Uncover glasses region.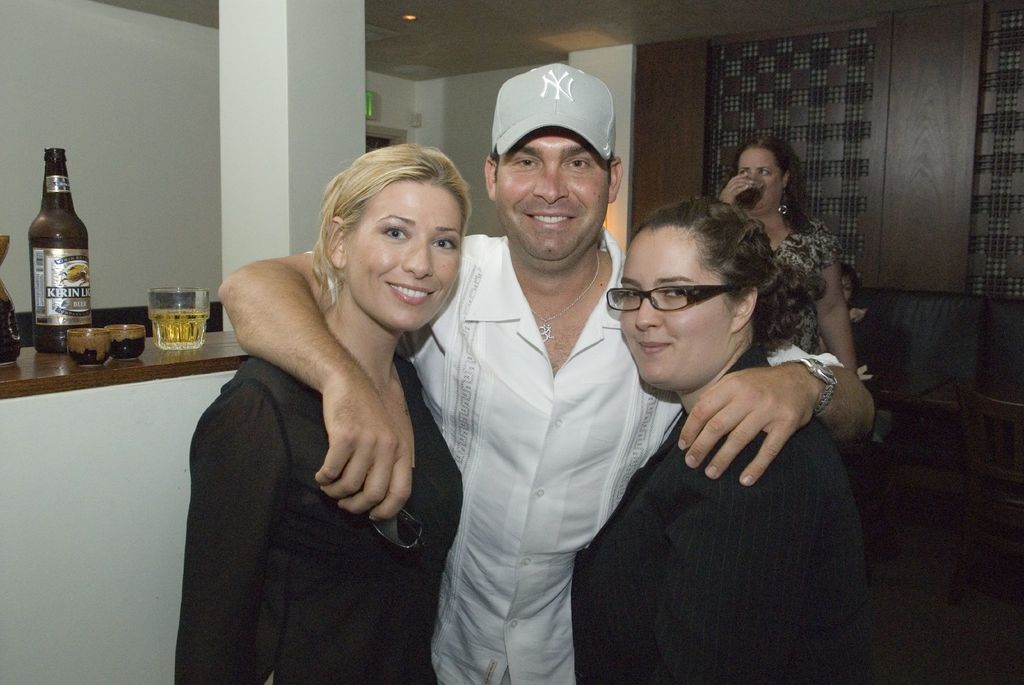
Uncovered: 368 503 433 555.
